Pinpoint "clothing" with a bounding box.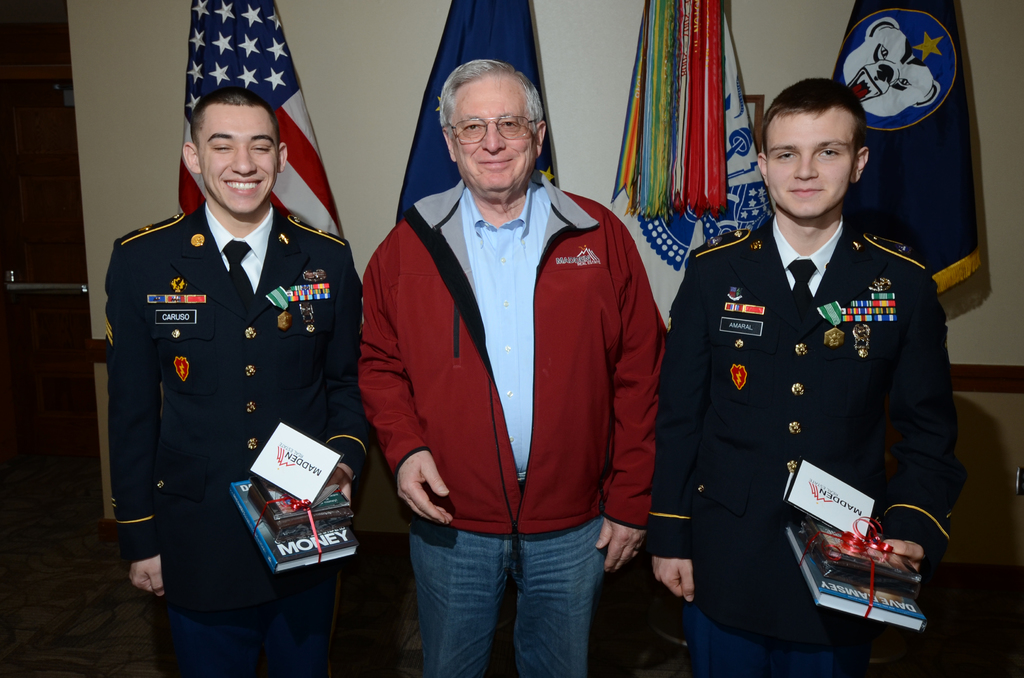
[111, 218, 397, 668].
